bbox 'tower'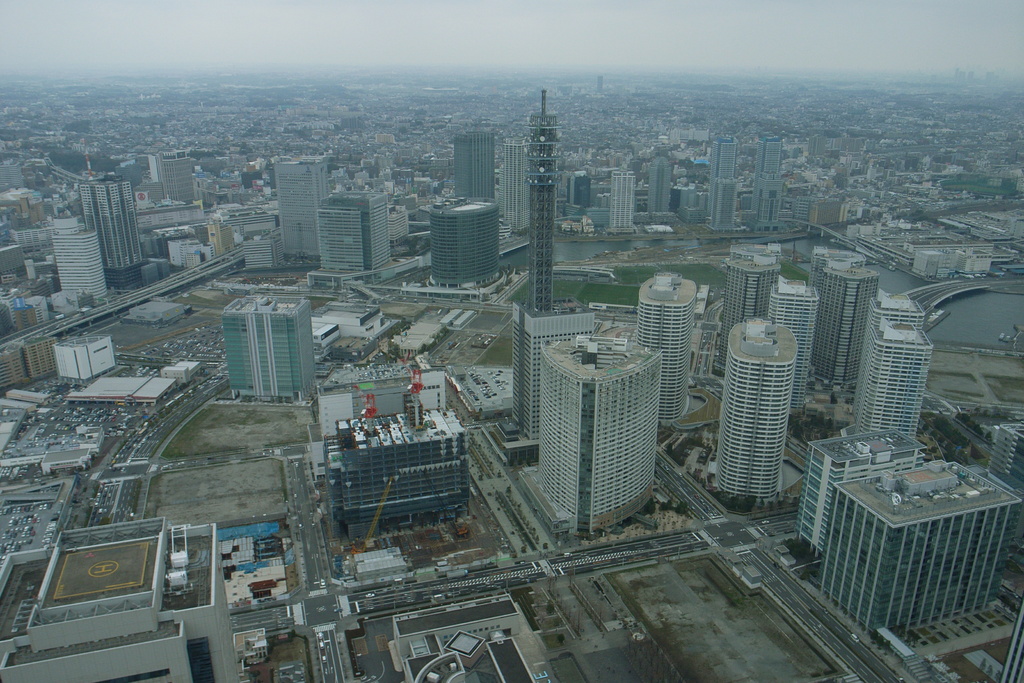
BBox(820, 251, 872, 397)
